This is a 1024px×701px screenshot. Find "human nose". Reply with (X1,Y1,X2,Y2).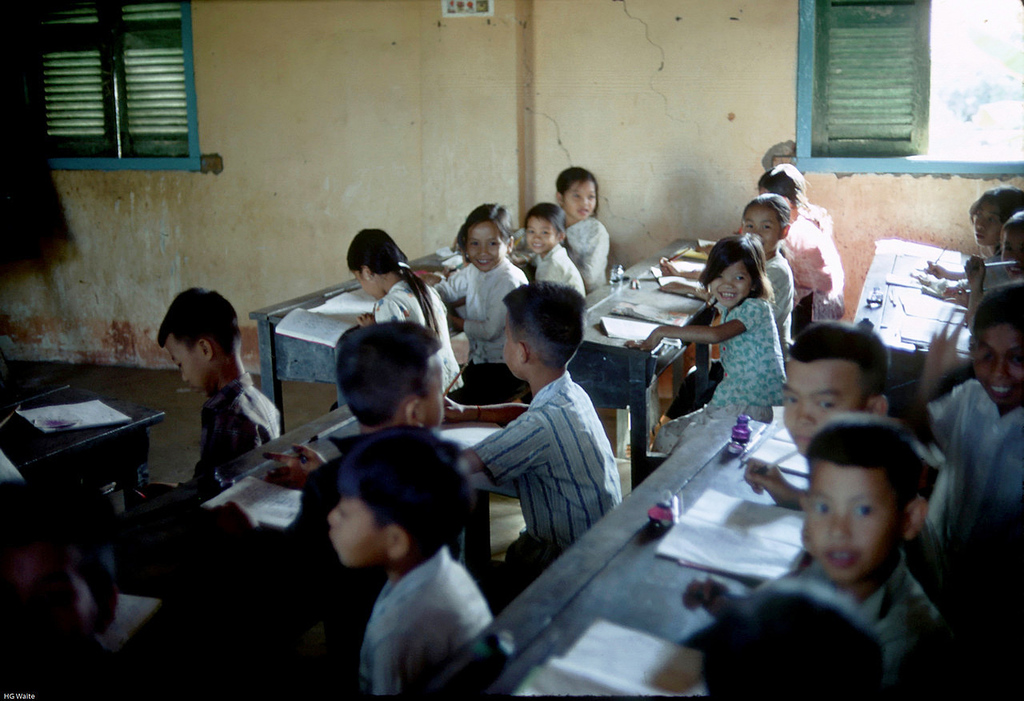
(828,510,852,541).
